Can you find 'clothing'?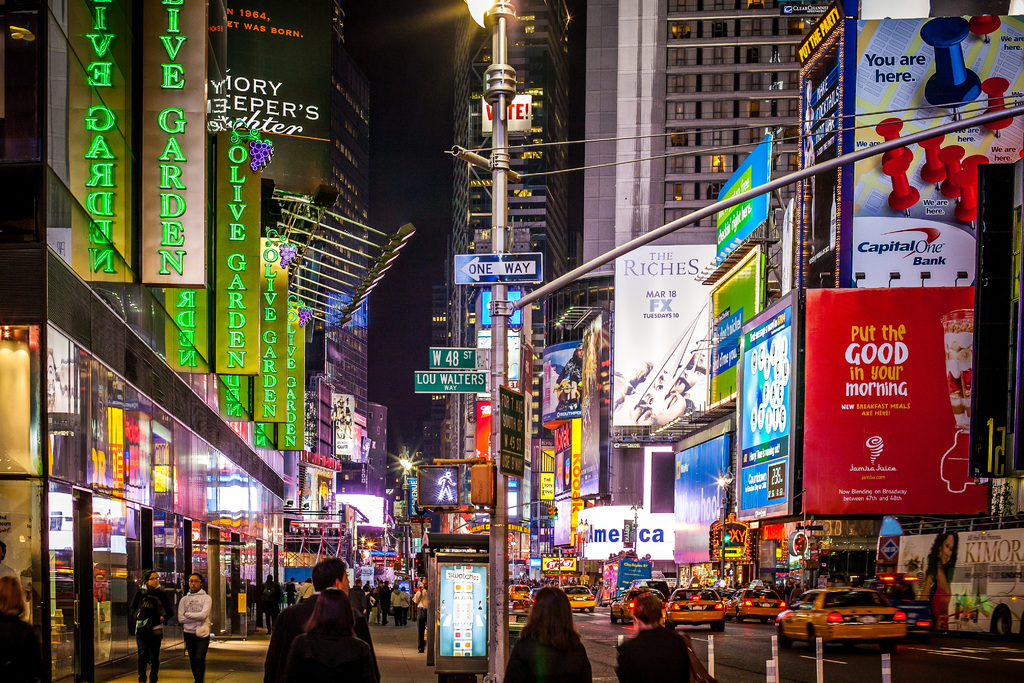
Yes, bounding box: (x1=261, y1=580, x2=285, y2=623).
